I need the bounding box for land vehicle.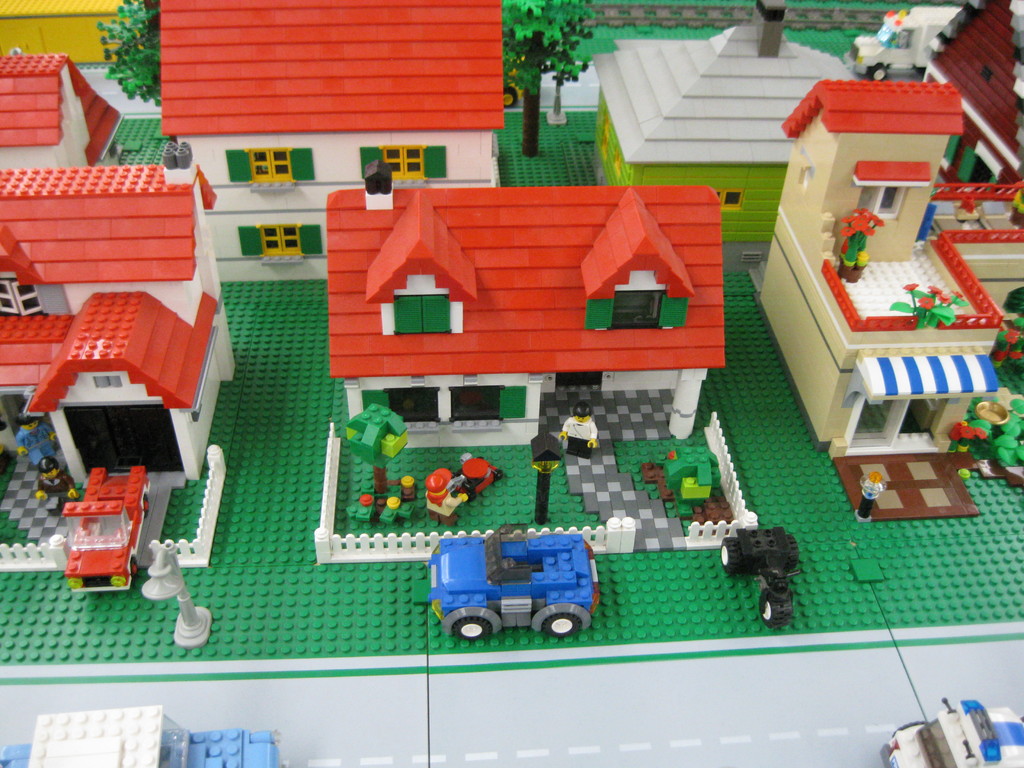
Here it is: select_region(879, 696, 1023, 767).
